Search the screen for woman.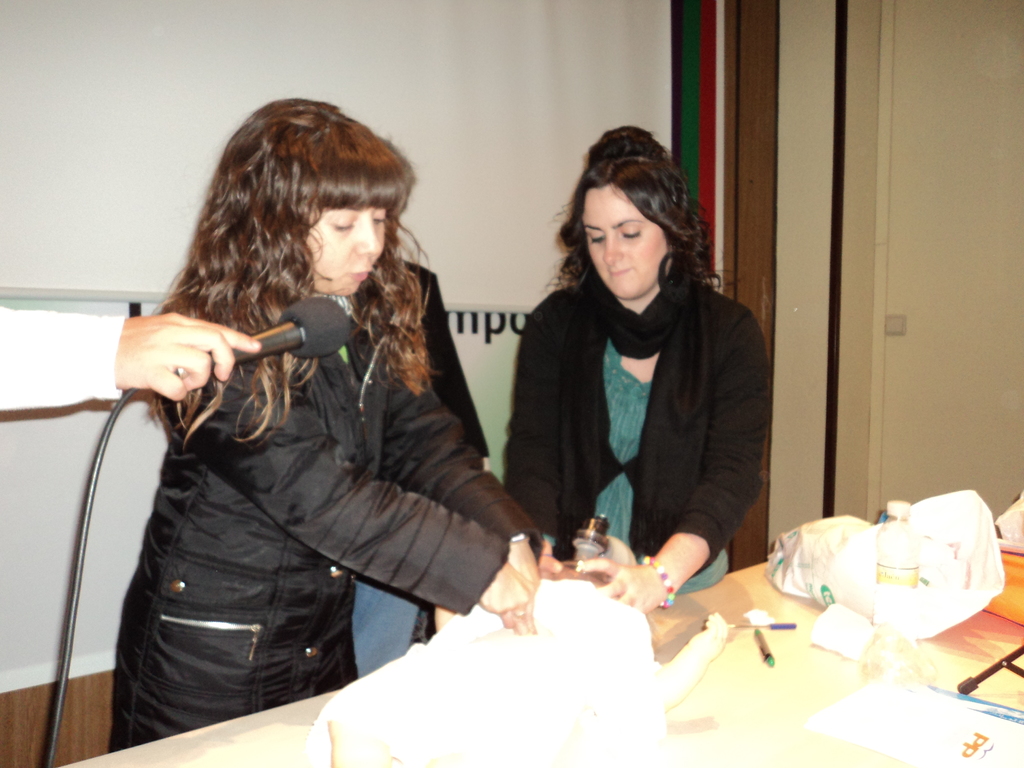
Found at BBox(490, 134, 770, 616).
